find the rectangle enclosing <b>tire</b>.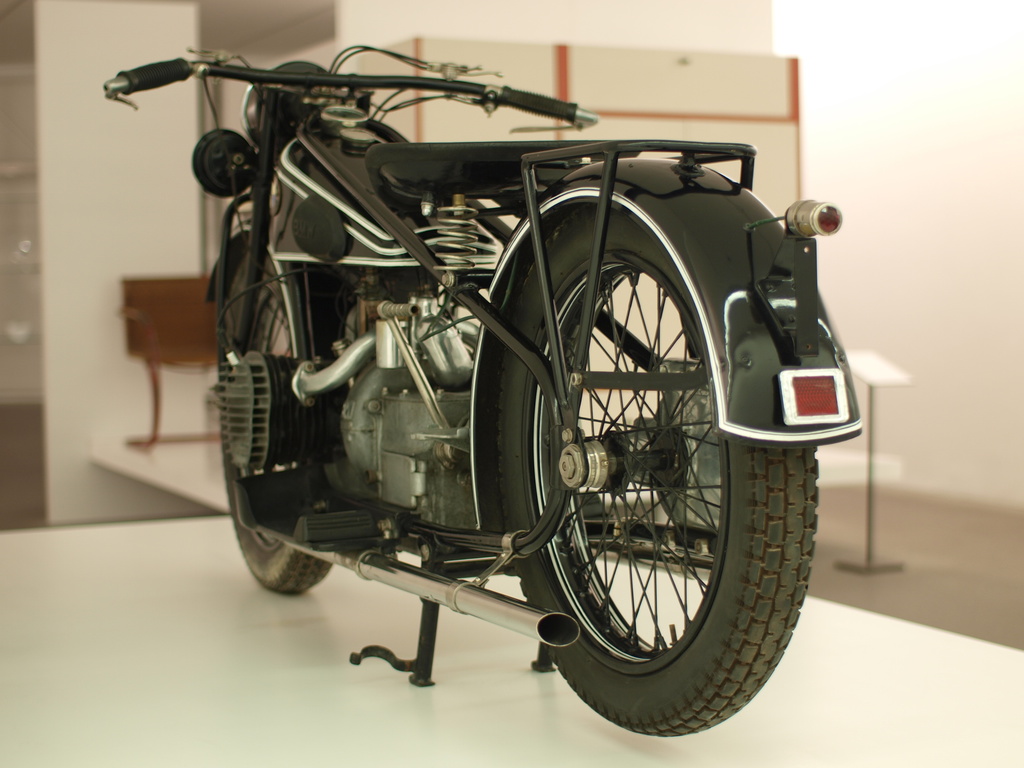
<bbox>486, 177, 796, 735</bbox>.
